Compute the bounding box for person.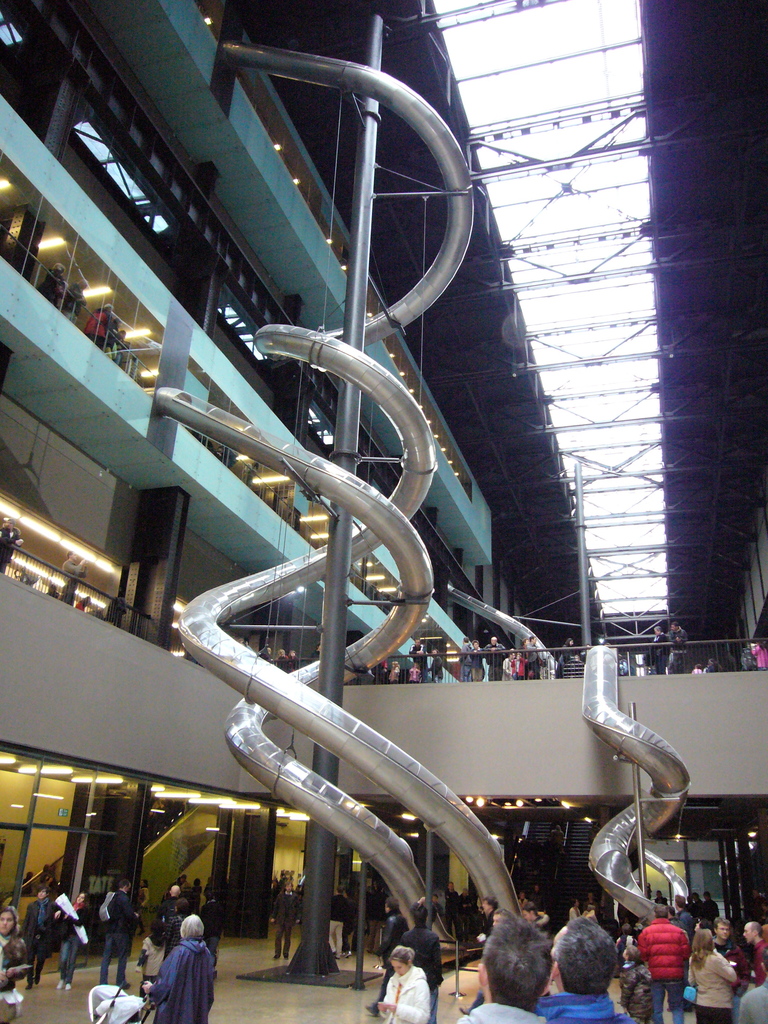
x1=100, y1=876, x2=141, y2=986.
